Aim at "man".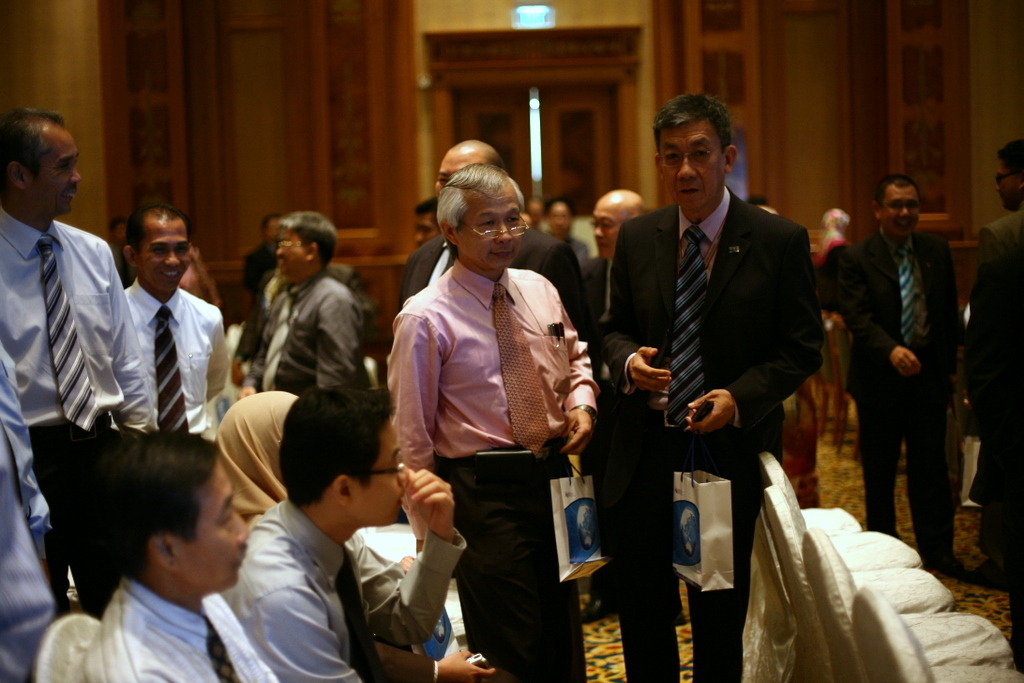
Aimed at 121, 203, 235, 455.
